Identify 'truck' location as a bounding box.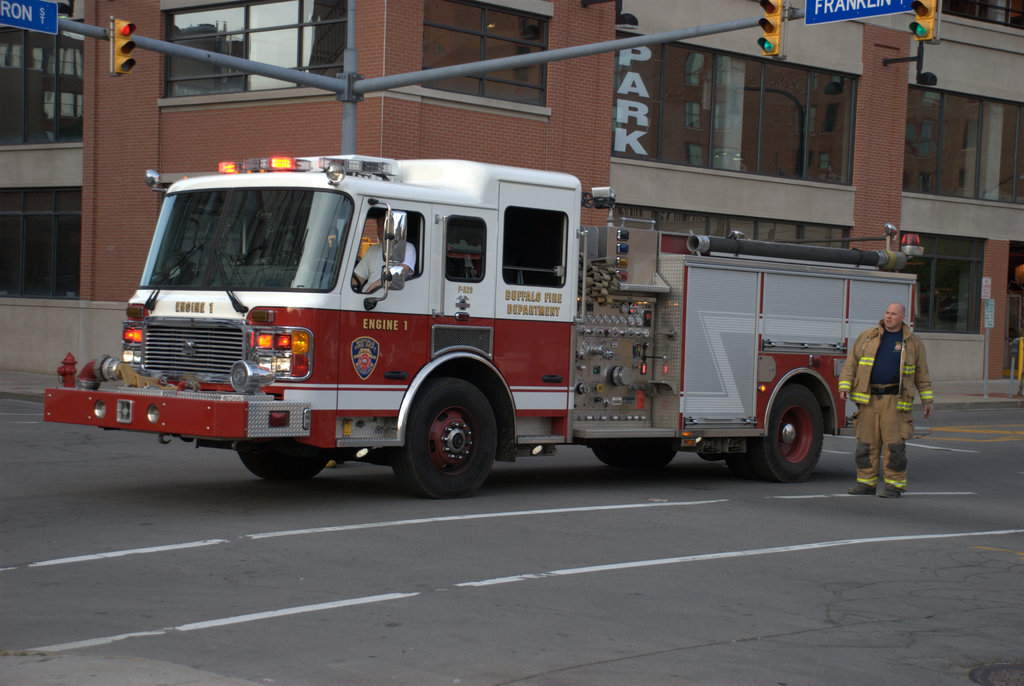
detection(67, 150, 874, 497).
